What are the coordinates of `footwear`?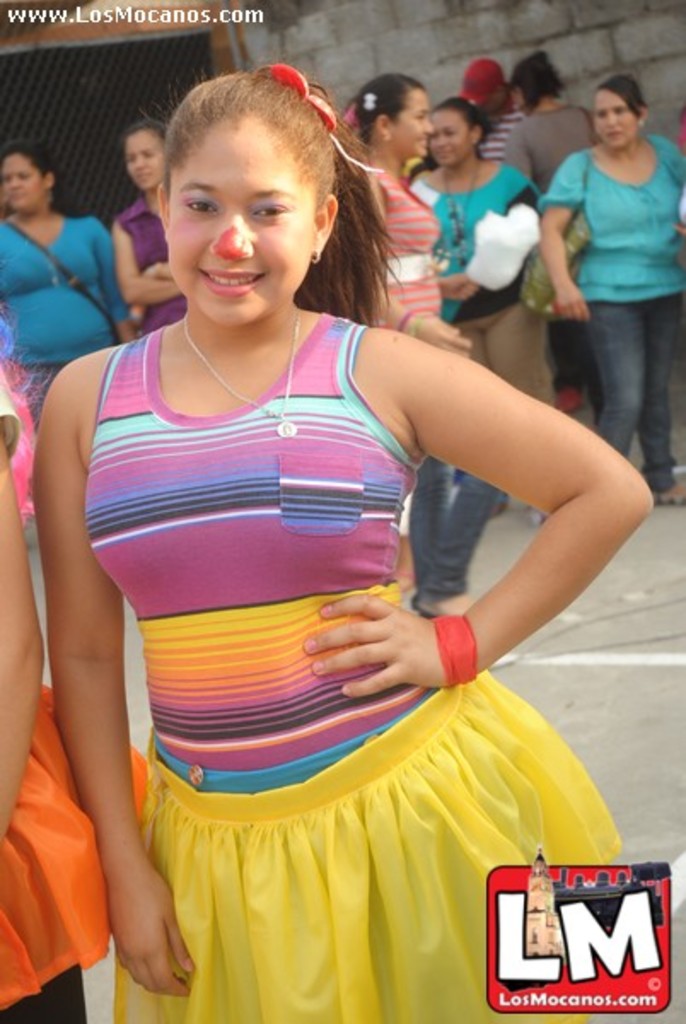
406/589/442/616.
